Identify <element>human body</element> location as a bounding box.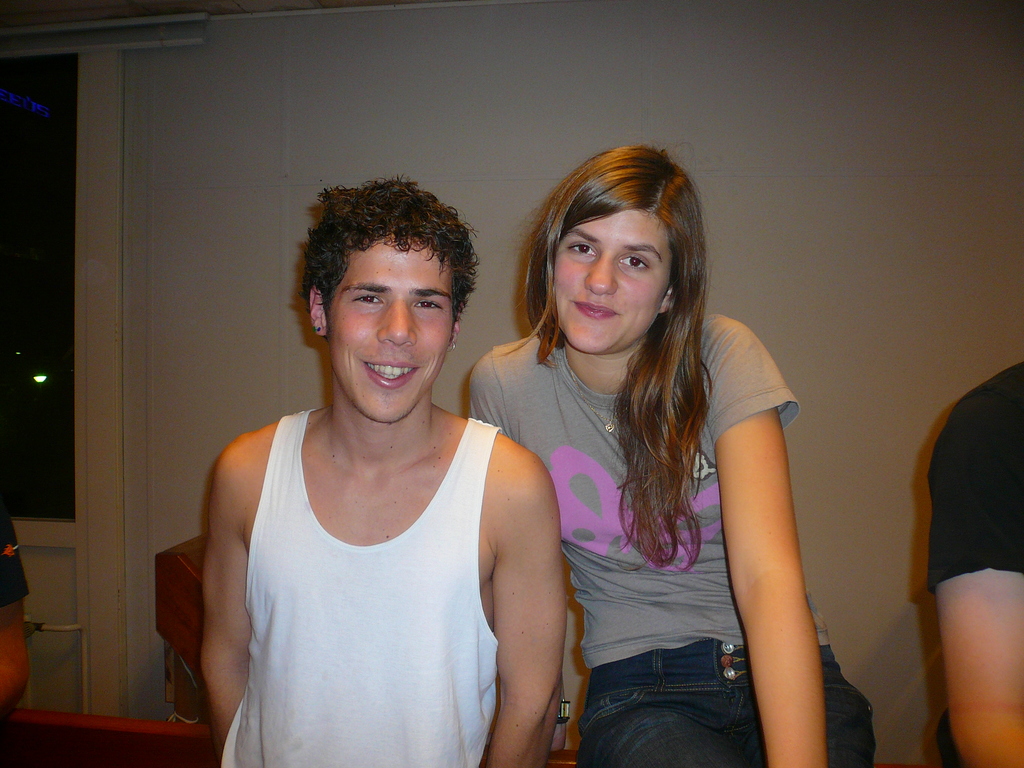
<box>0,486,29,721</box>.
